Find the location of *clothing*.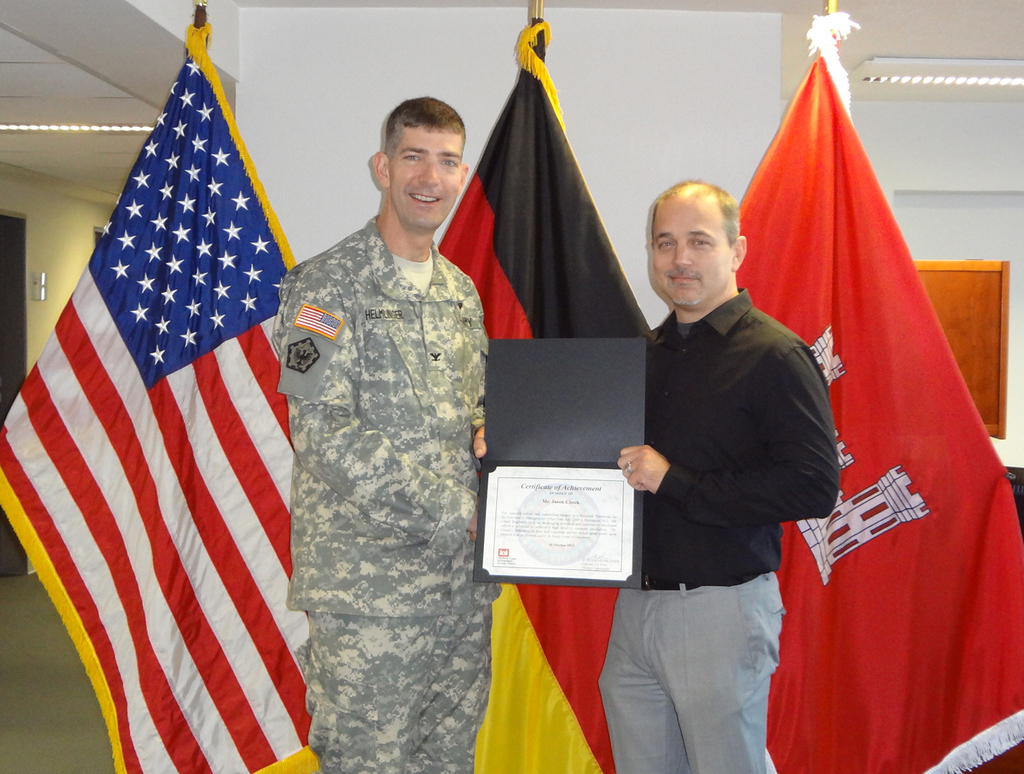
Location: bbox=(596, 570, 788, 771).
